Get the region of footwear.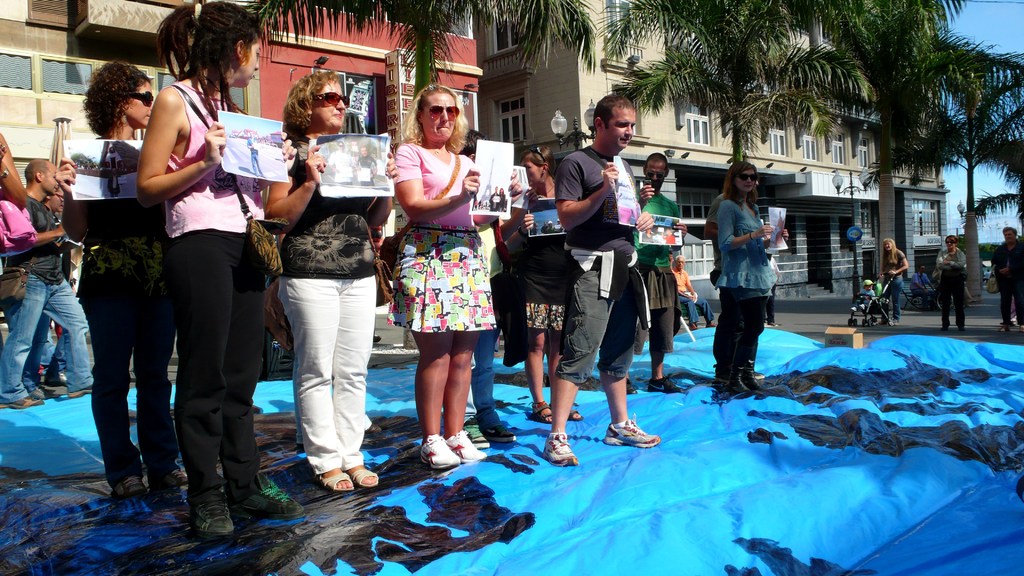
(x1=625, y1=376, x2=638, y2=392).
